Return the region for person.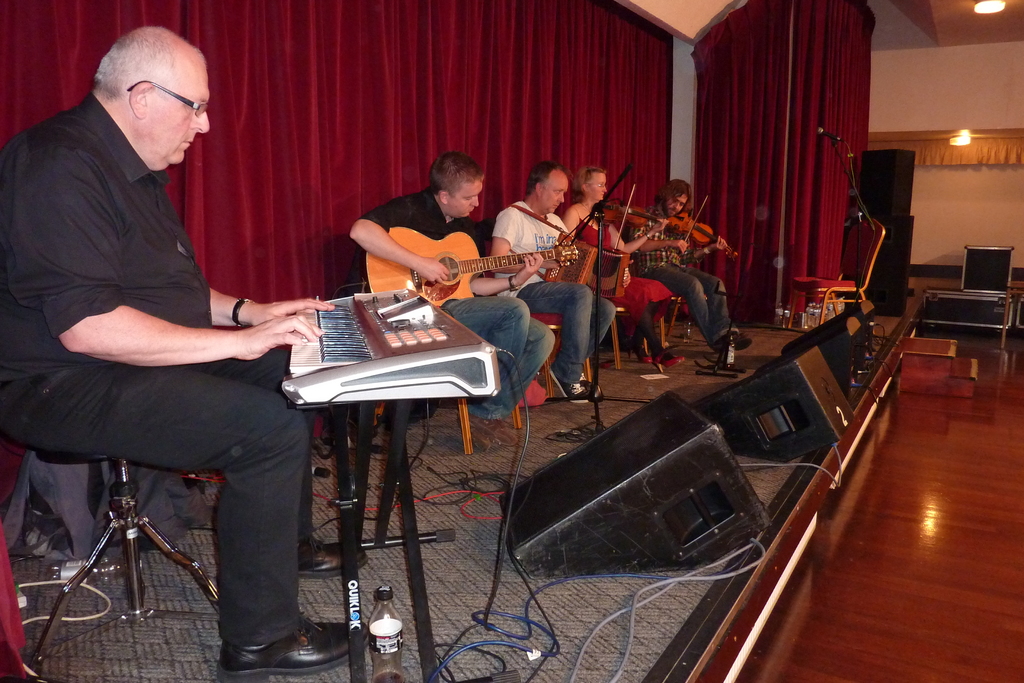
(left=630, top=178, right=749, bottom=357).
